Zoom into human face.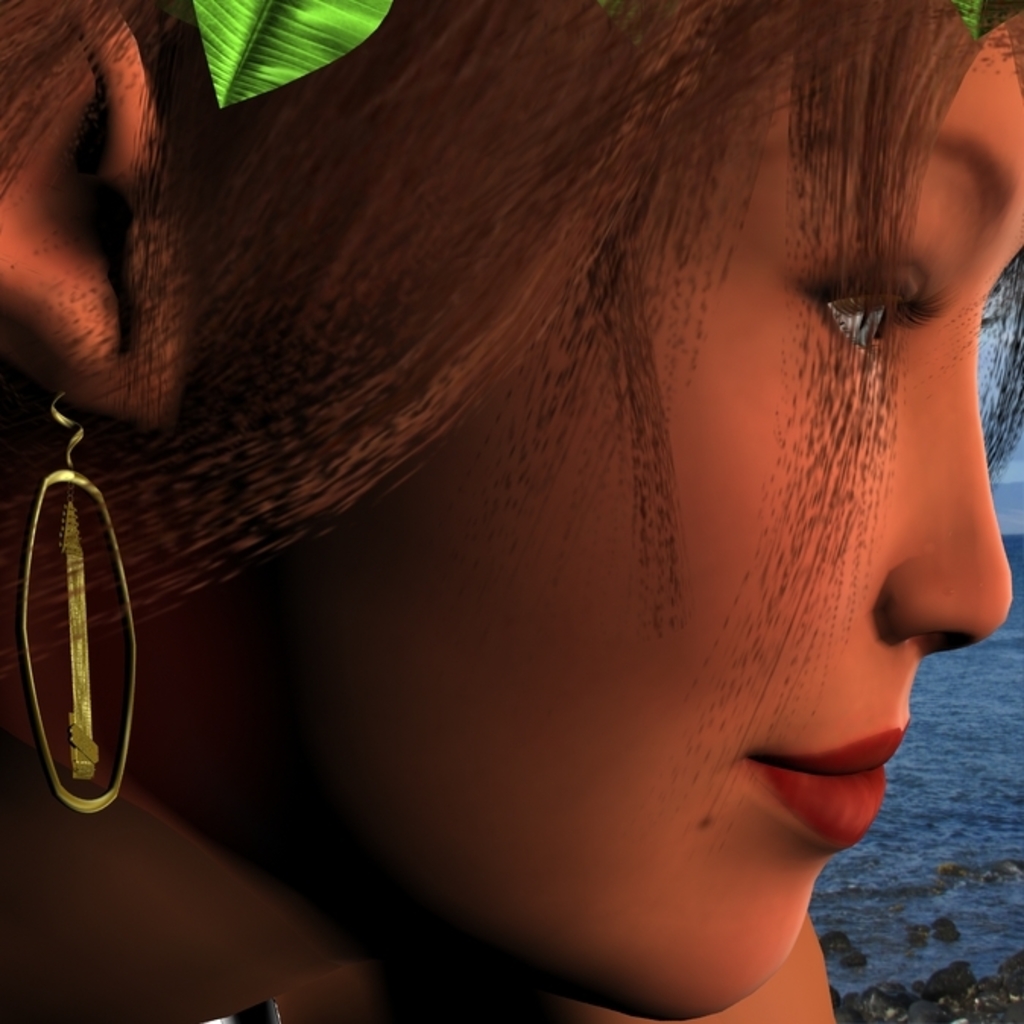
Zoom target: {"x1": 308, "y1": 0, "x2": 1022, "y2": 1022}.
